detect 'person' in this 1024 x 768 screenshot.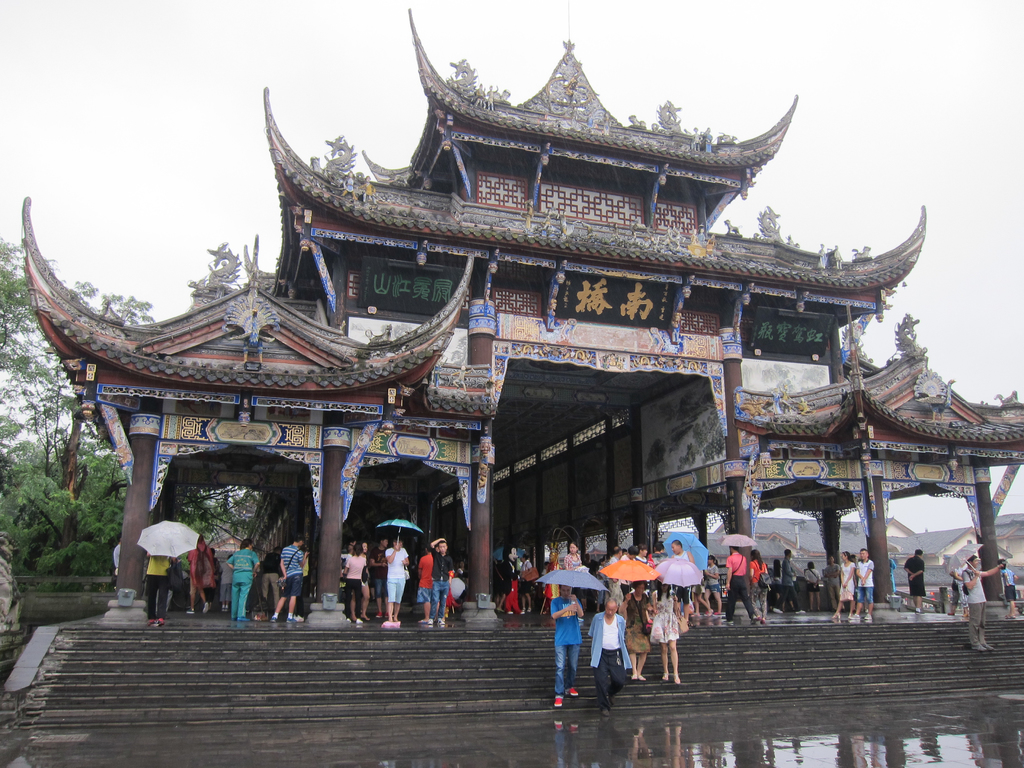
Detection: (left=347, top=537, right=371, bottom=616).
